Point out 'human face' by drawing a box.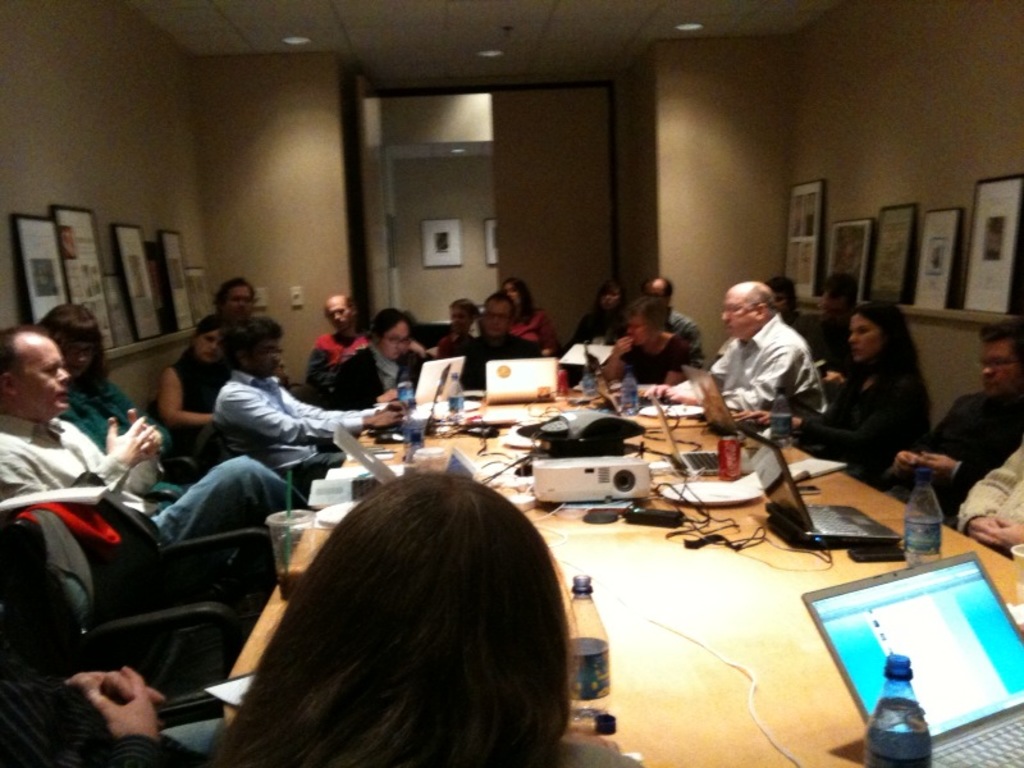
left=717, top=291, right=759, bottom=340.
